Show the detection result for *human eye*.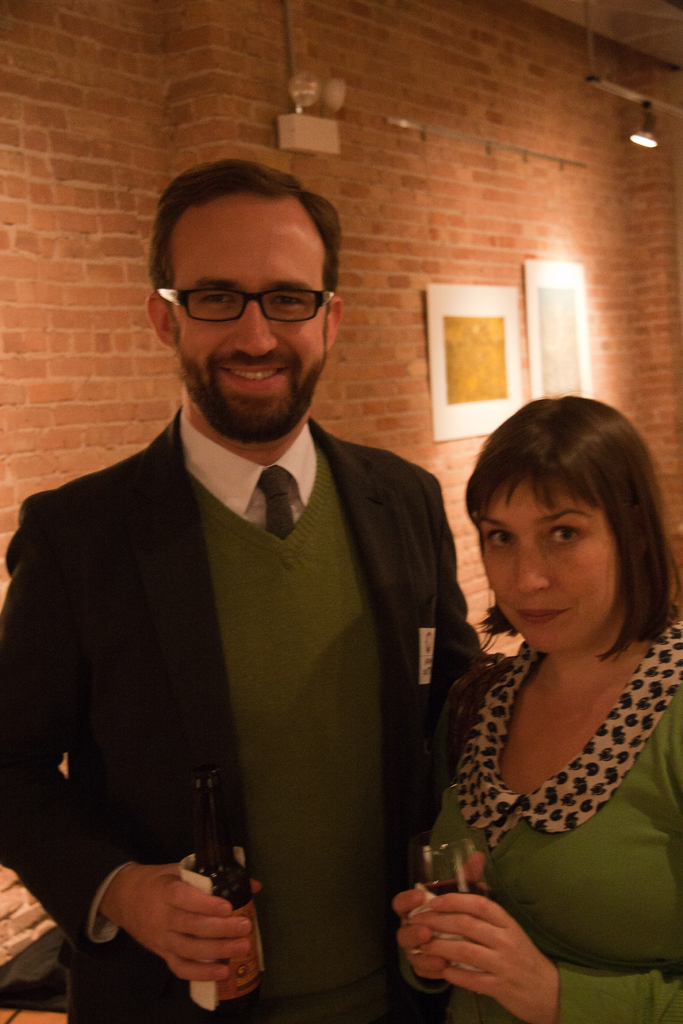
<region>541, 518, 588, 547</region>.
